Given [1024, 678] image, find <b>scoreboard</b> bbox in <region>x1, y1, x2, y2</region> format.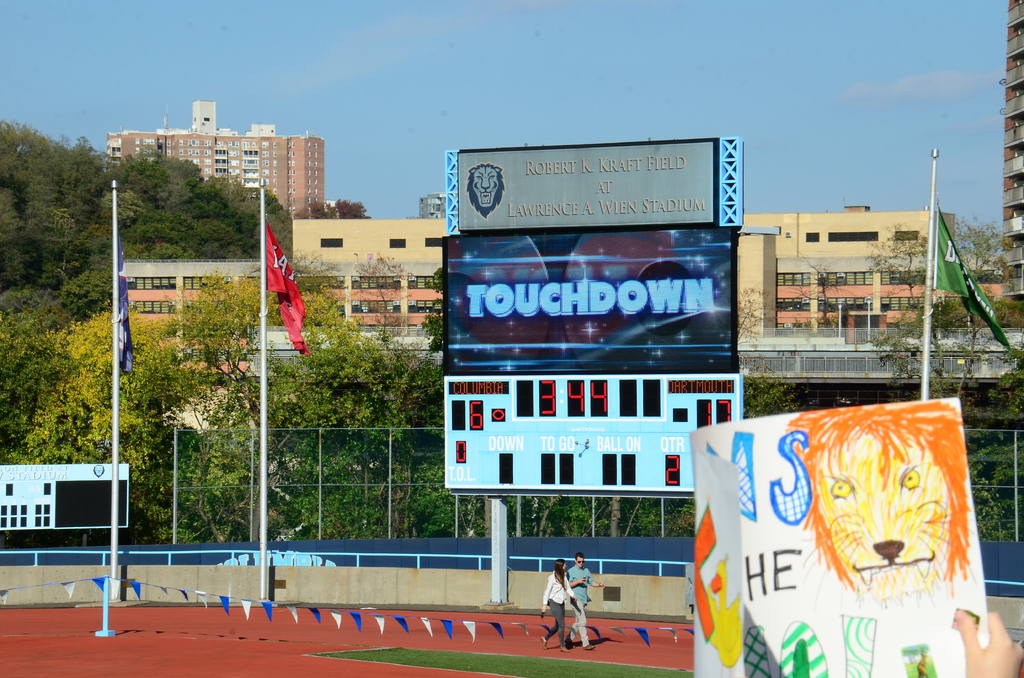
<region>442, 369, 748, 608</region>.
